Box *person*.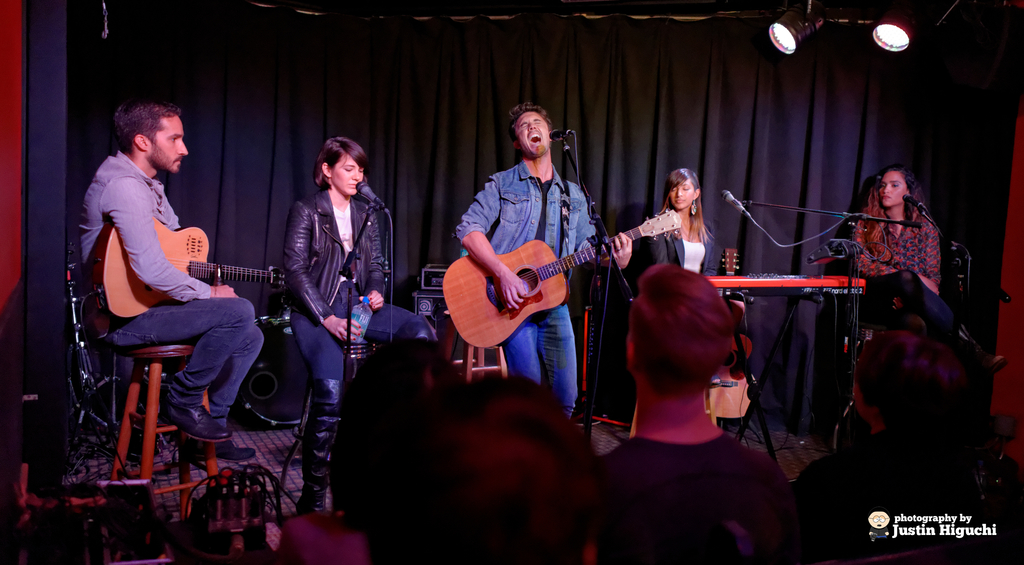
[451,94,639,420].
